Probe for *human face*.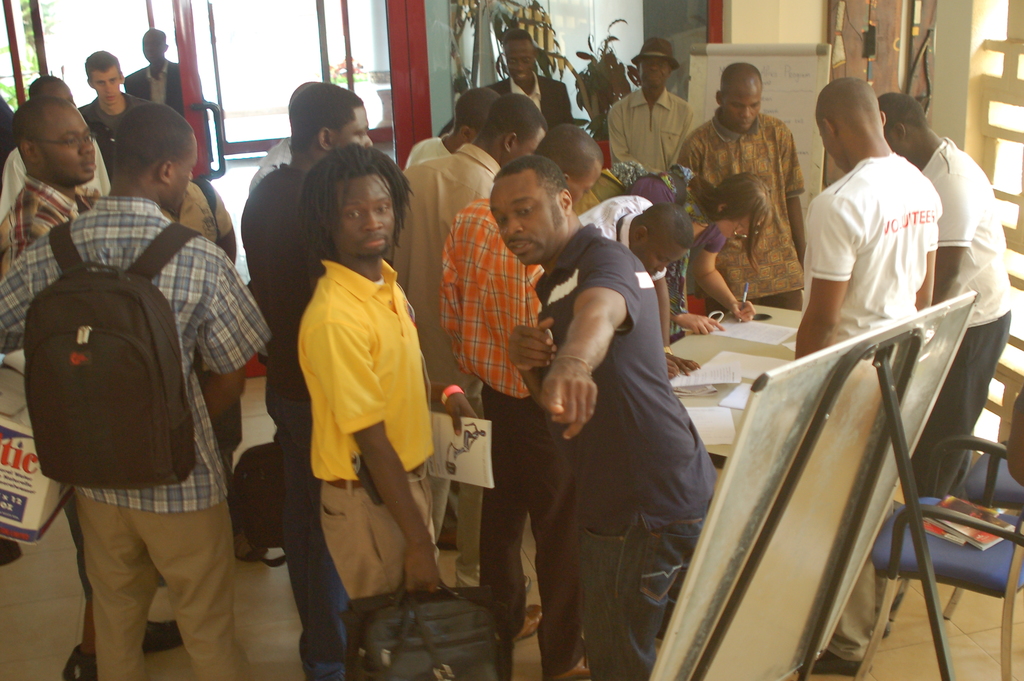
Probe result: {"x1": 179, "y1": 141, "x2": 201, "y2": 217}.
